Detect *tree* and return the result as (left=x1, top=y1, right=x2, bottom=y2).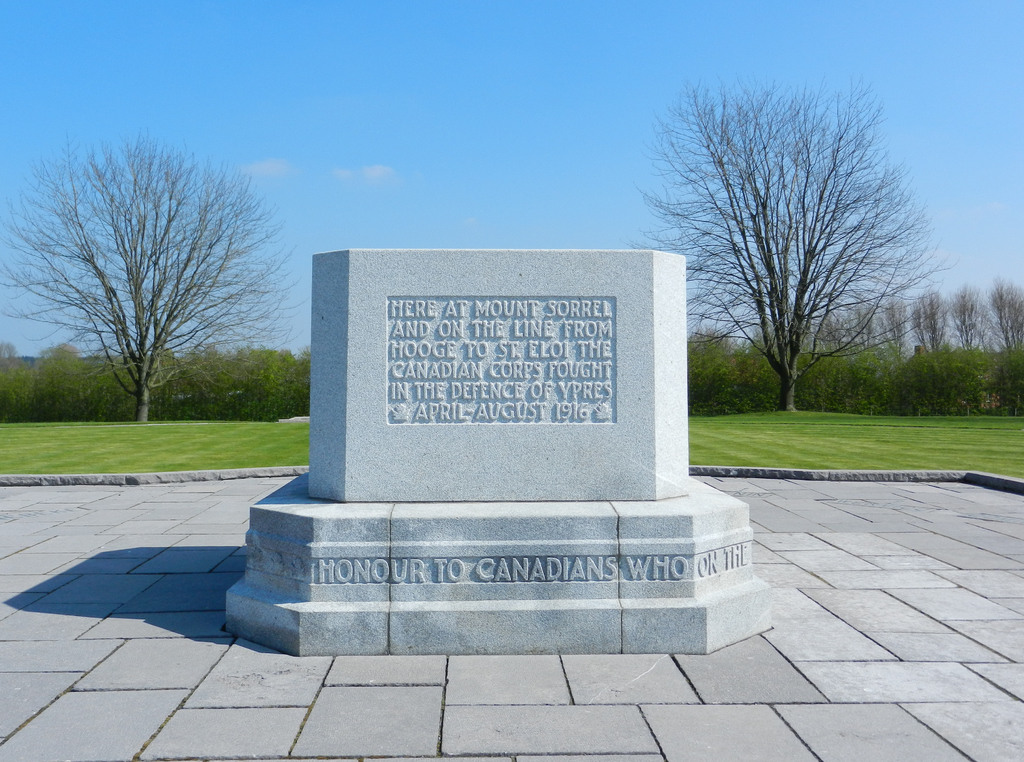
(left=612, top=64, right=957, bottom=410).
